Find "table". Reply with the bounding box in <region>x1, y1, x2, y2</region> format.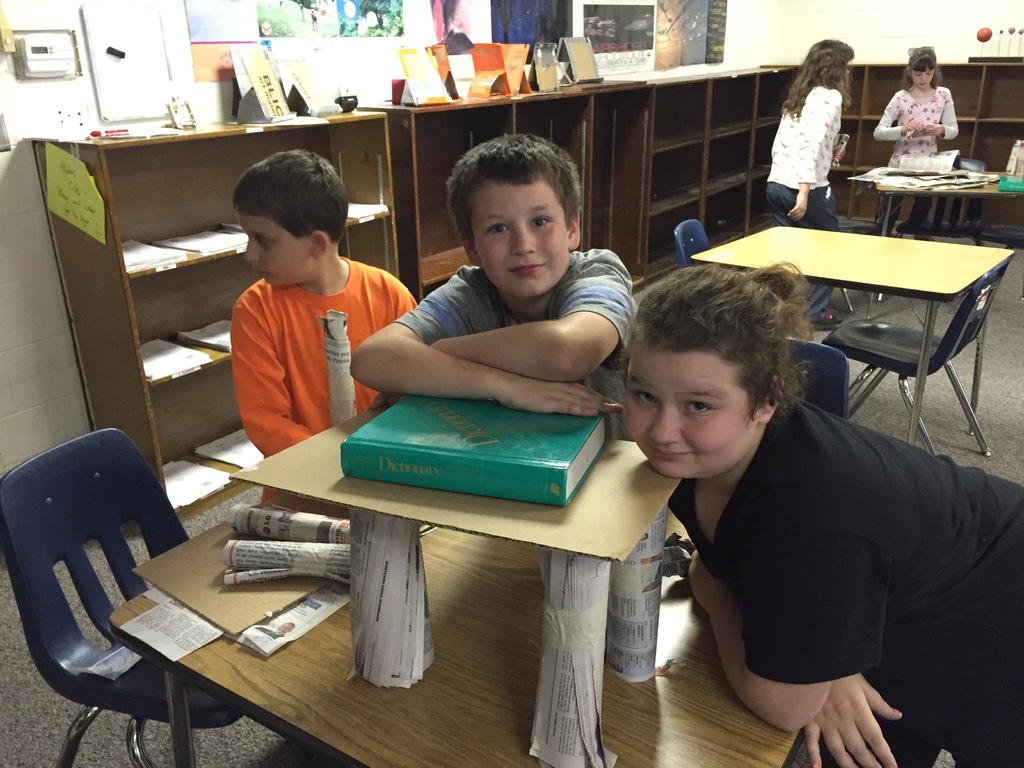
<region>106, 505, 810, 767</region>.
